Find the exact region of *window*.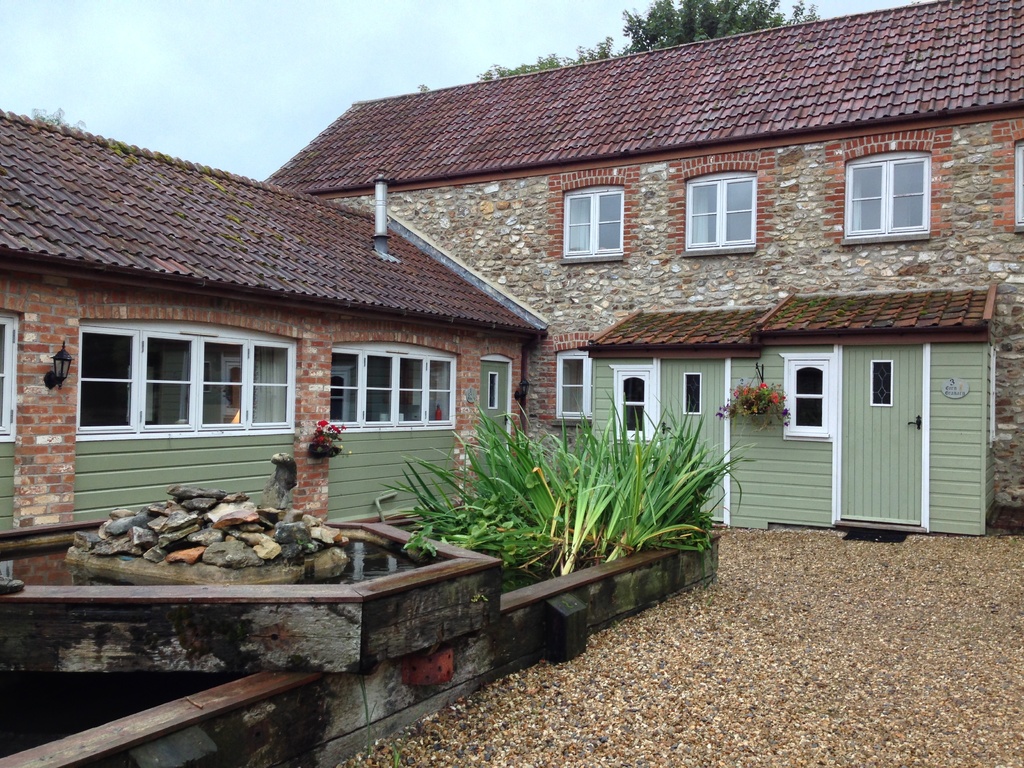
Exact region: pyautogui.locateOnScreen(783, 362, 828, 436).
